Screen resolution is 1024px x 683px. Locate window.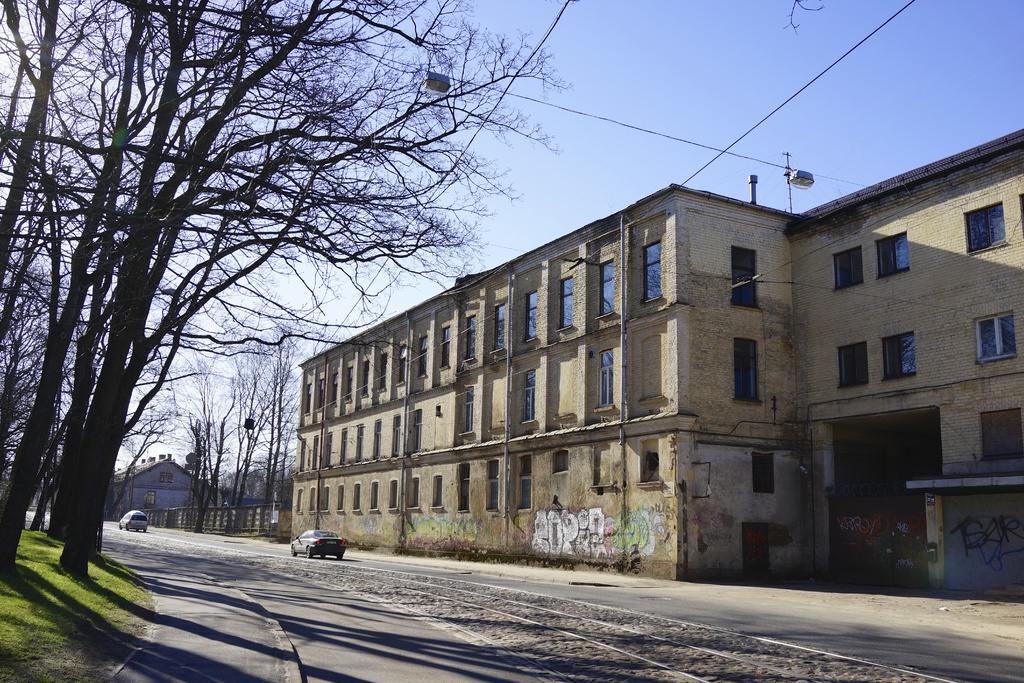
bbox=(391, 415, 399, 456).
